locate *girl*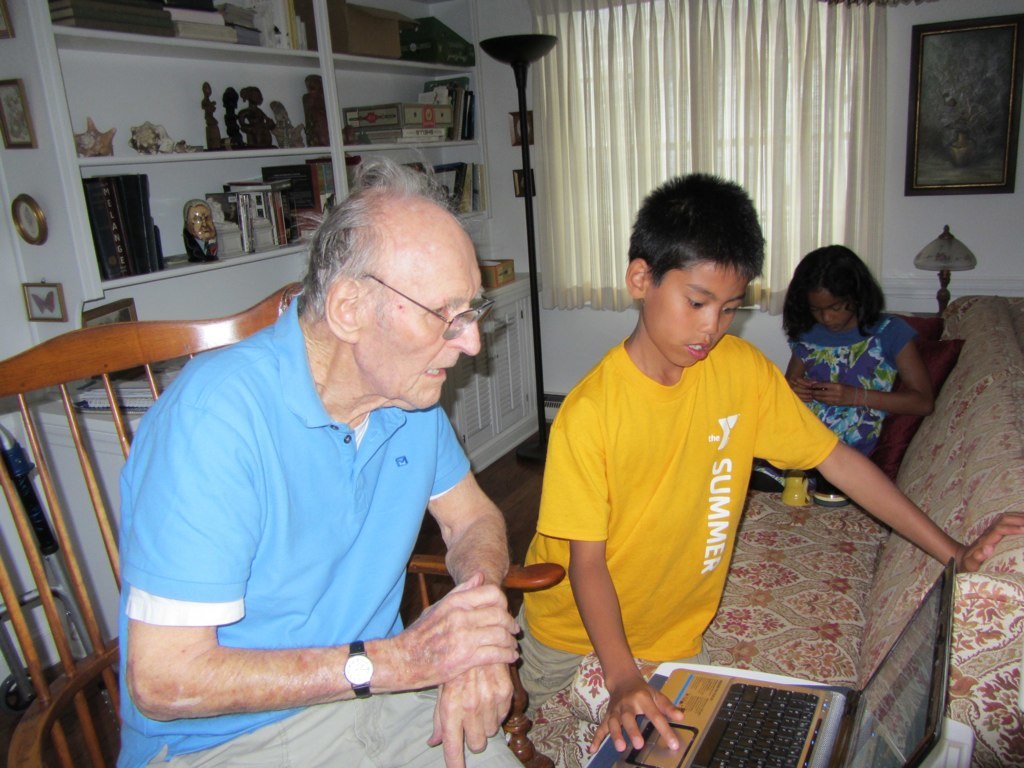
(748, 244, 934, 490)
